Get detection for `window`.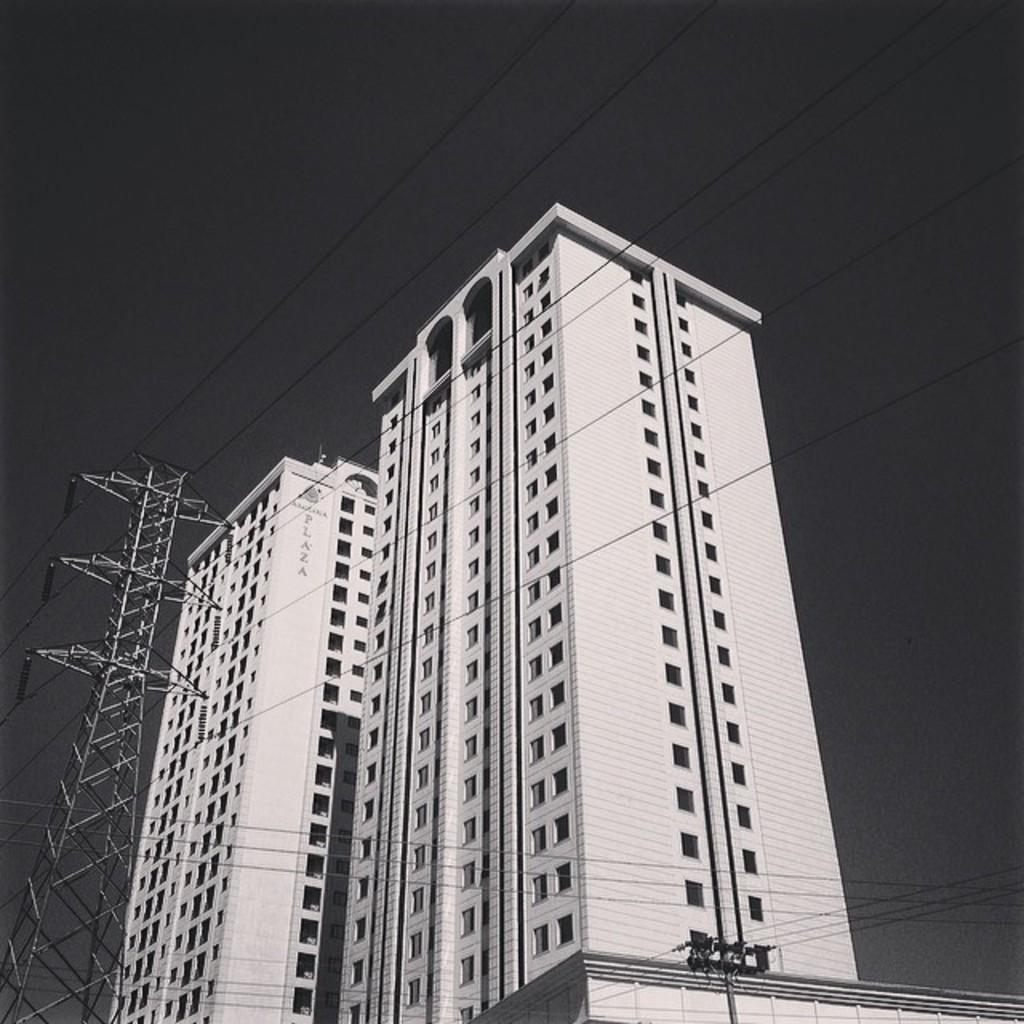
Detection: x1=662 y1=662 x2=683 y2=688.
